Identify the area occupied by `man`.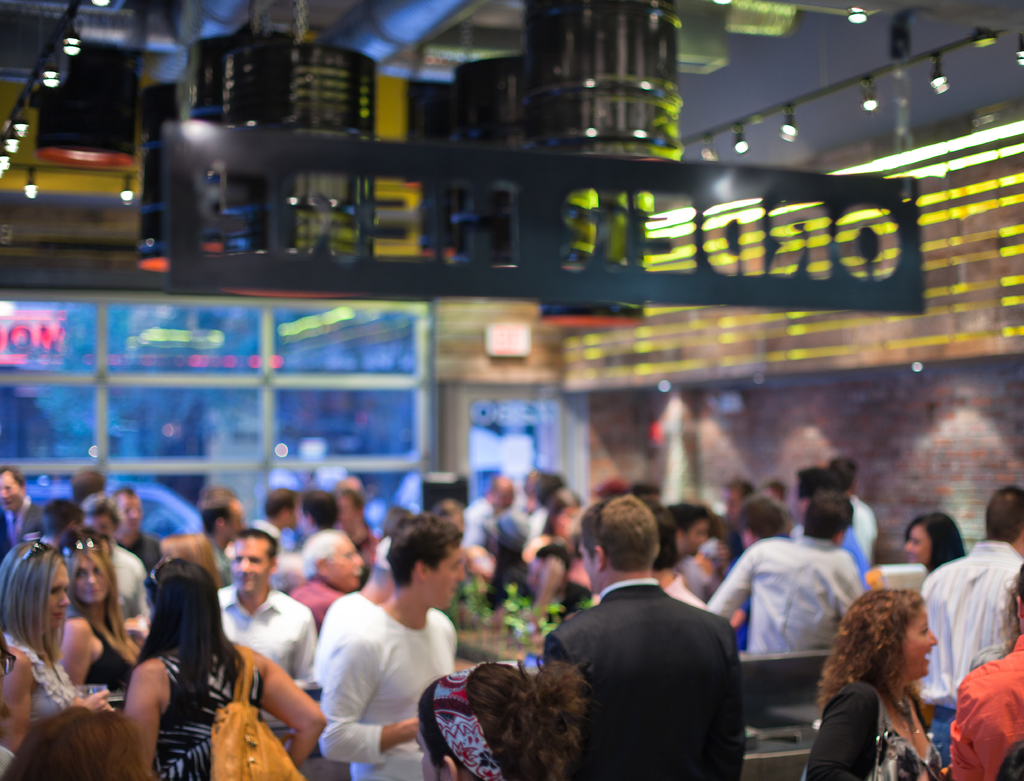
Area: l=217, t=535, r=315, b=743.
